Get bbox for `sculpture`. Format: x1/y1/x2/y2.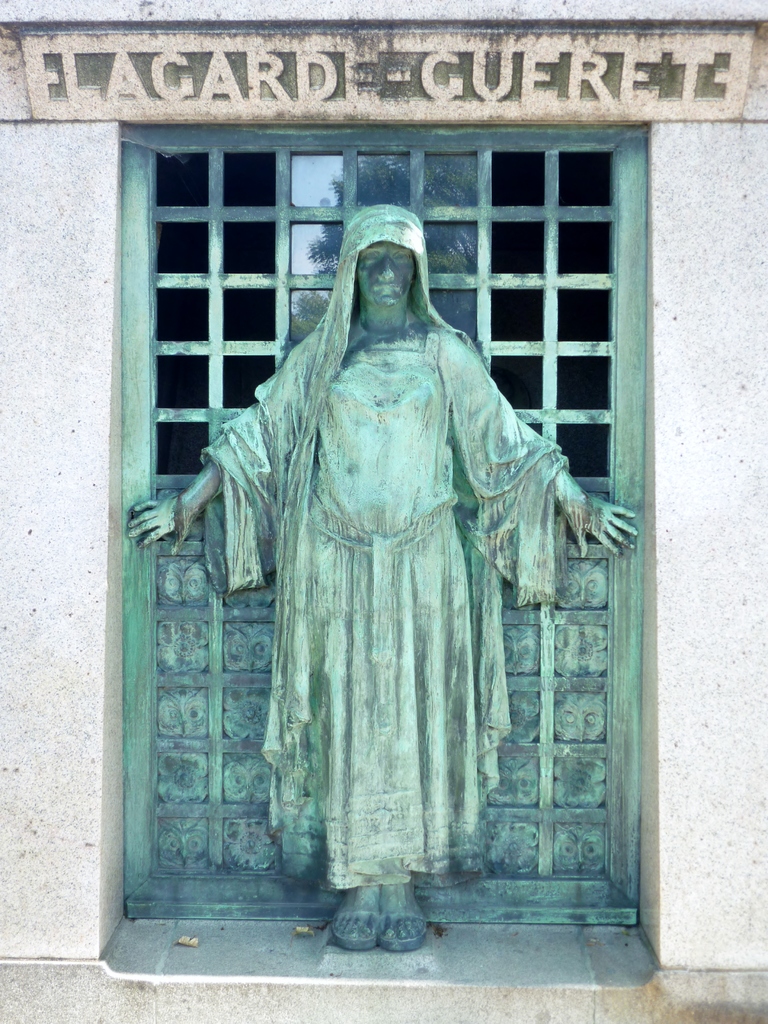
129/195/653/942.
